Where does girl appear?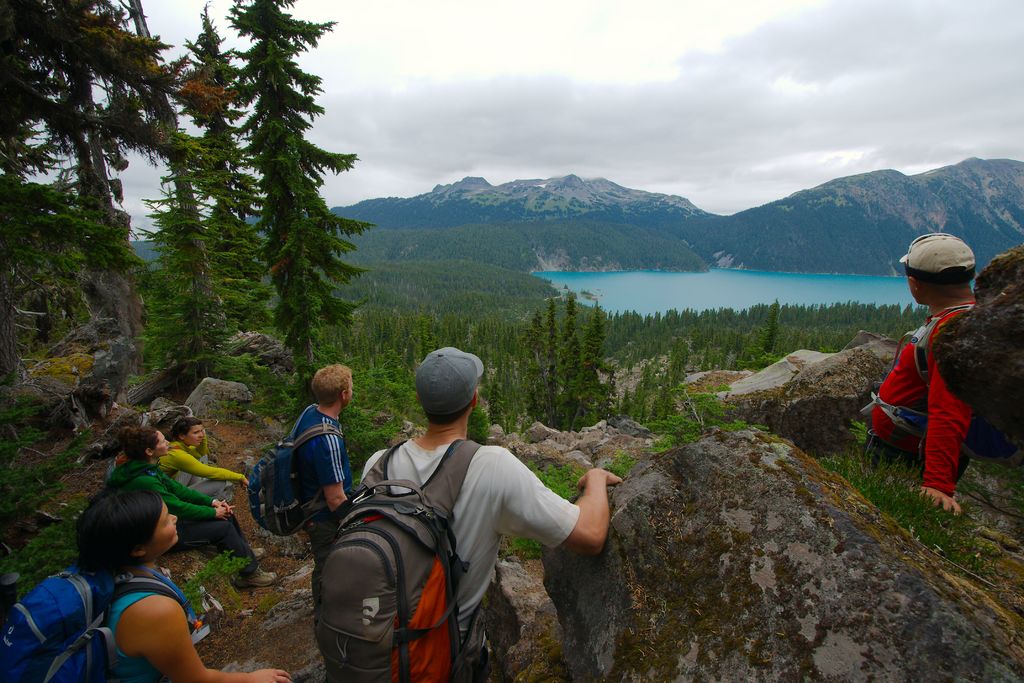
Appears at detection(75, 482, 289, 682).
